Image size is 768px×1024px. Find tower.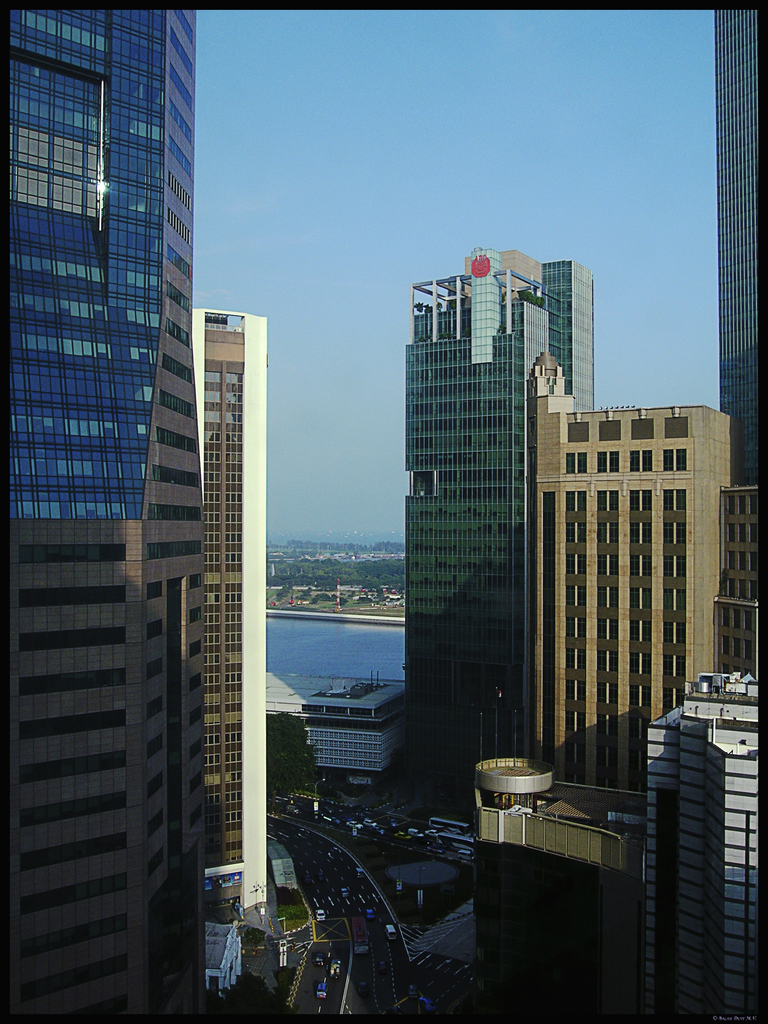
x1=649, y1=655, x2=765, y2=1023.
